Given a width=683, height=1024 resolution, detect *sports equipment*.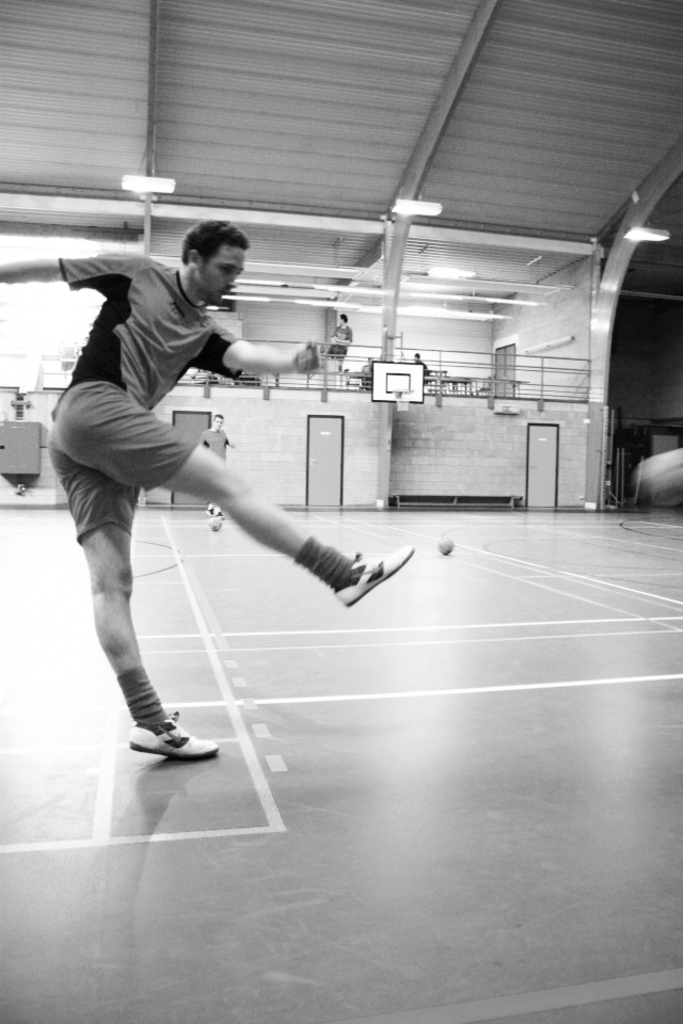
{"left": 438, "top": 538, "right": 454, "bottom": 559}.
